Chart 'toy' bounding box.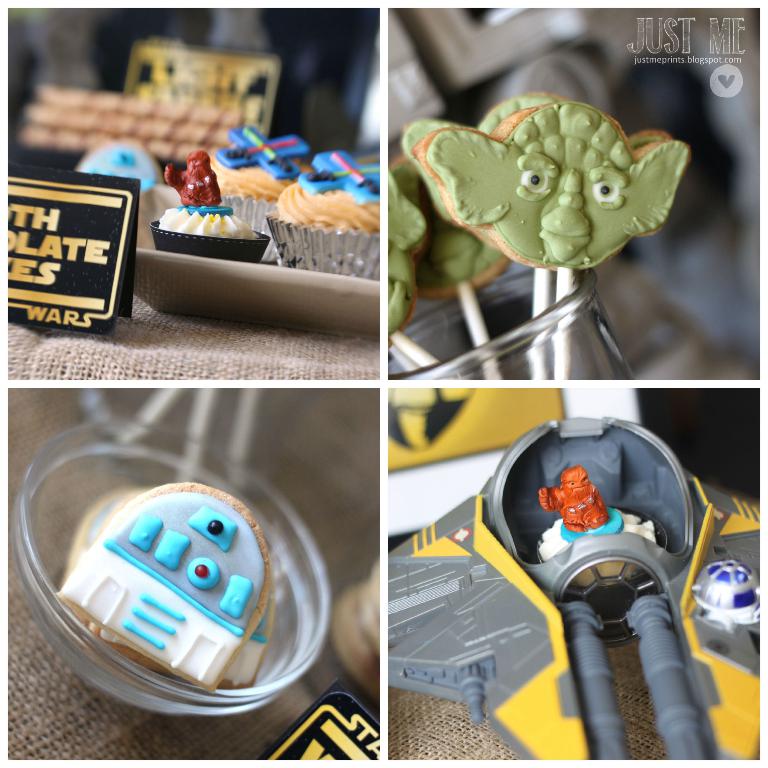
Charted: (302,147,382,203).
